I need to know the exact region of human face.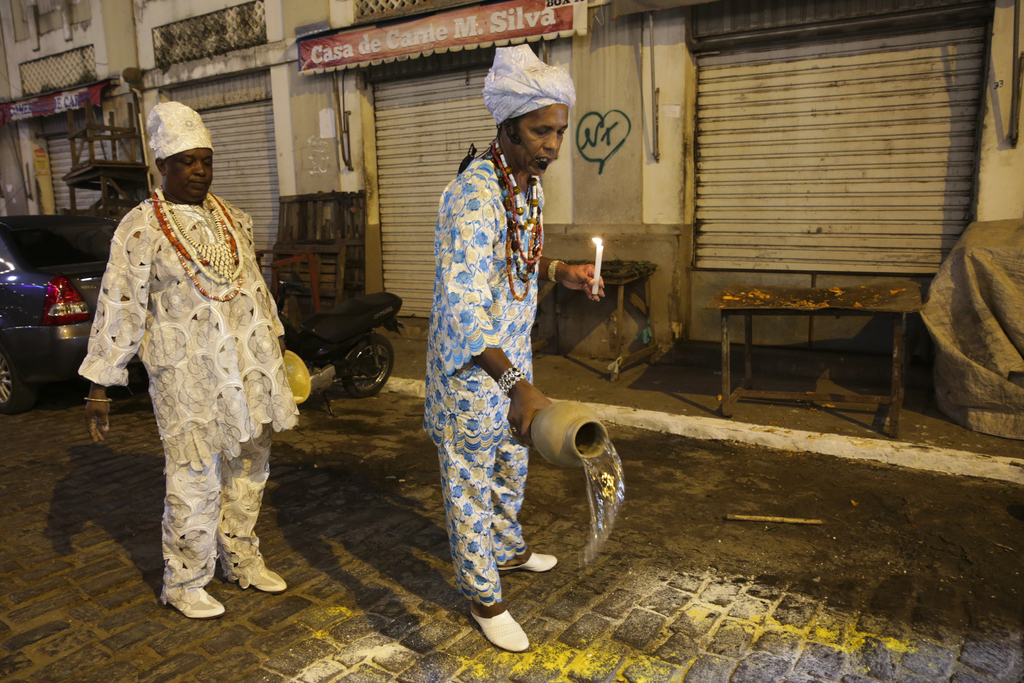
Region: bbox=[511, 102, 572, 176].
